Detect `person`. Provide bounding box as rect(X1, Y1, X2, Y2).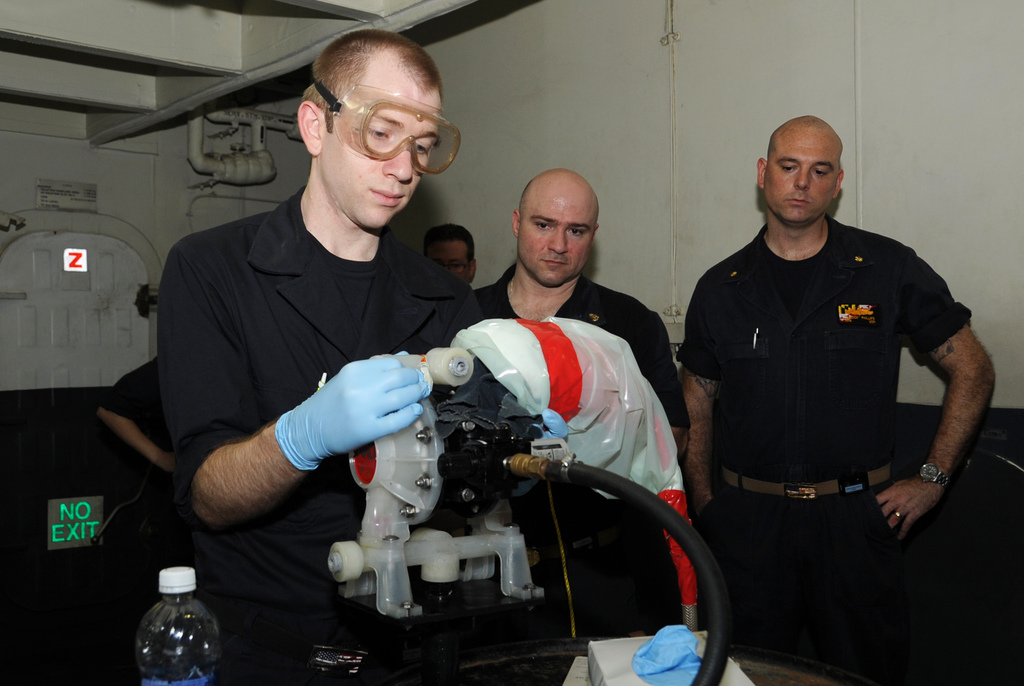
rect(675, 104, 977, 666).
